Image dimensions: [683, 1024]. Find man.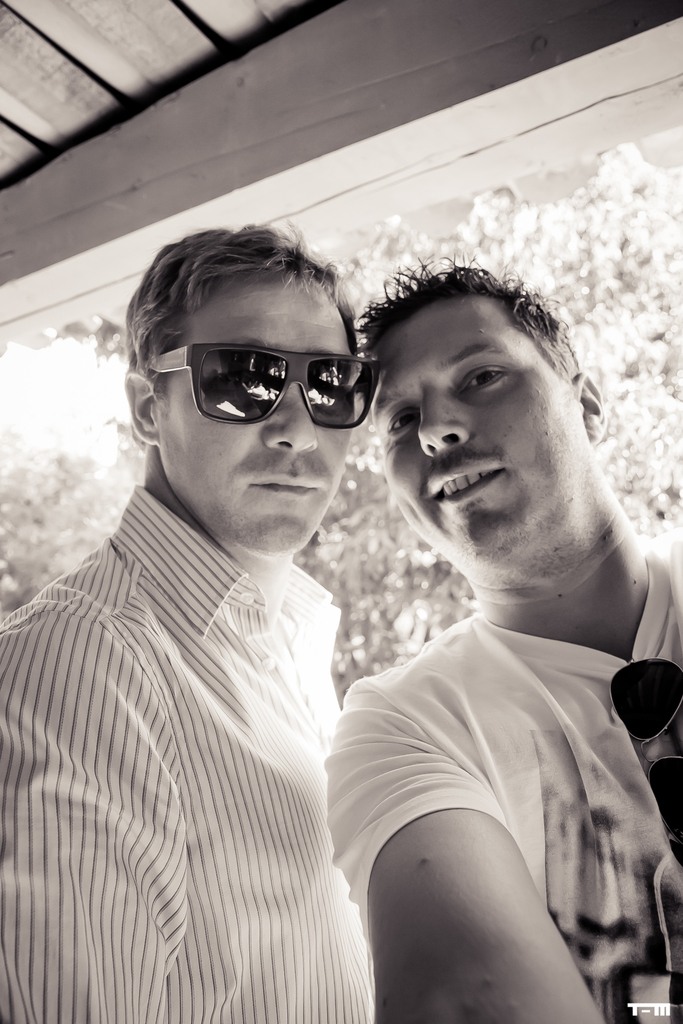
{"left": 293, "top": 233, "right": 680, "bottom": 1023}.
